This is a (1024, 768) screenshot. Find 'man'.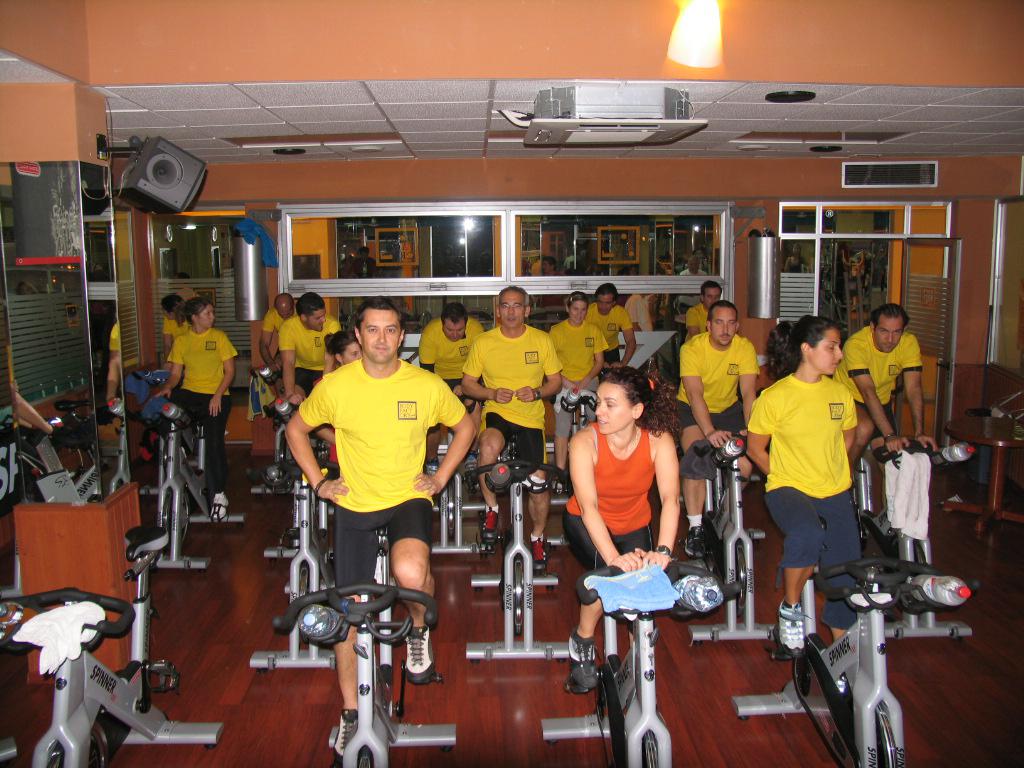
Bounding box: x1=583 y1=283 x2=638 y2=377.
